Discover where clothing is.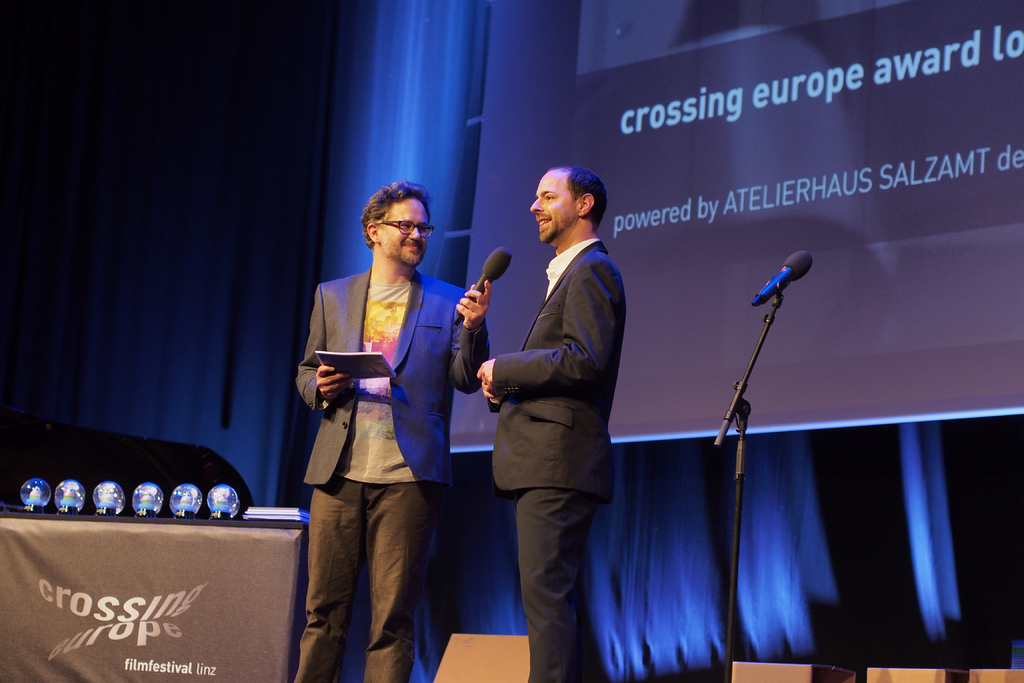
Discovered at 520:488:604:682.
